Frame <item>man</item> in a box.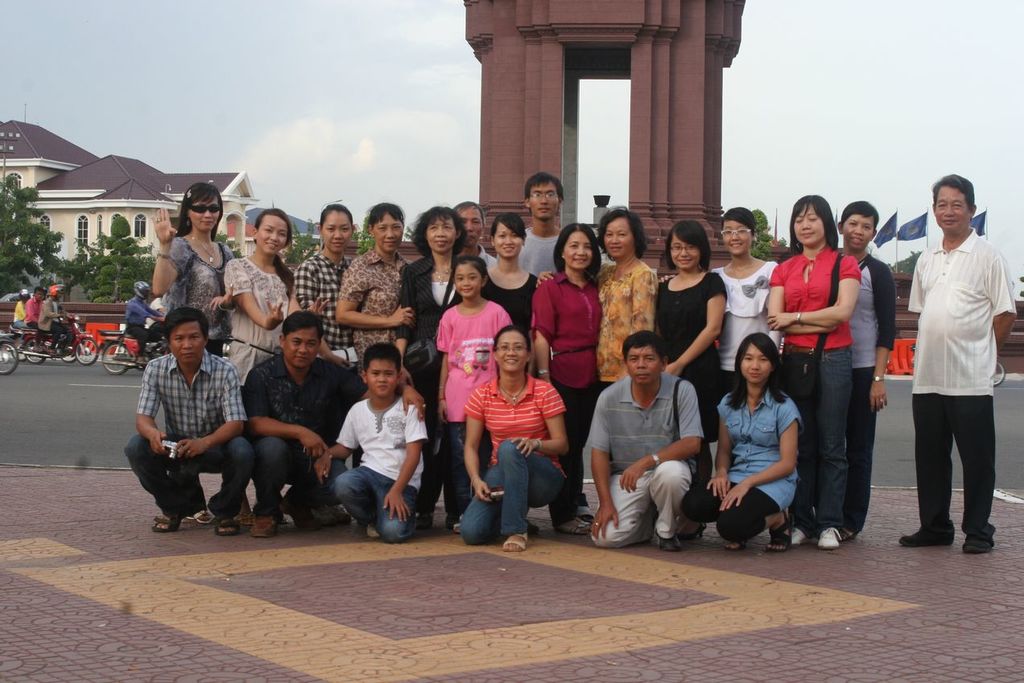
bbox=[453, 200, 496, 268].
